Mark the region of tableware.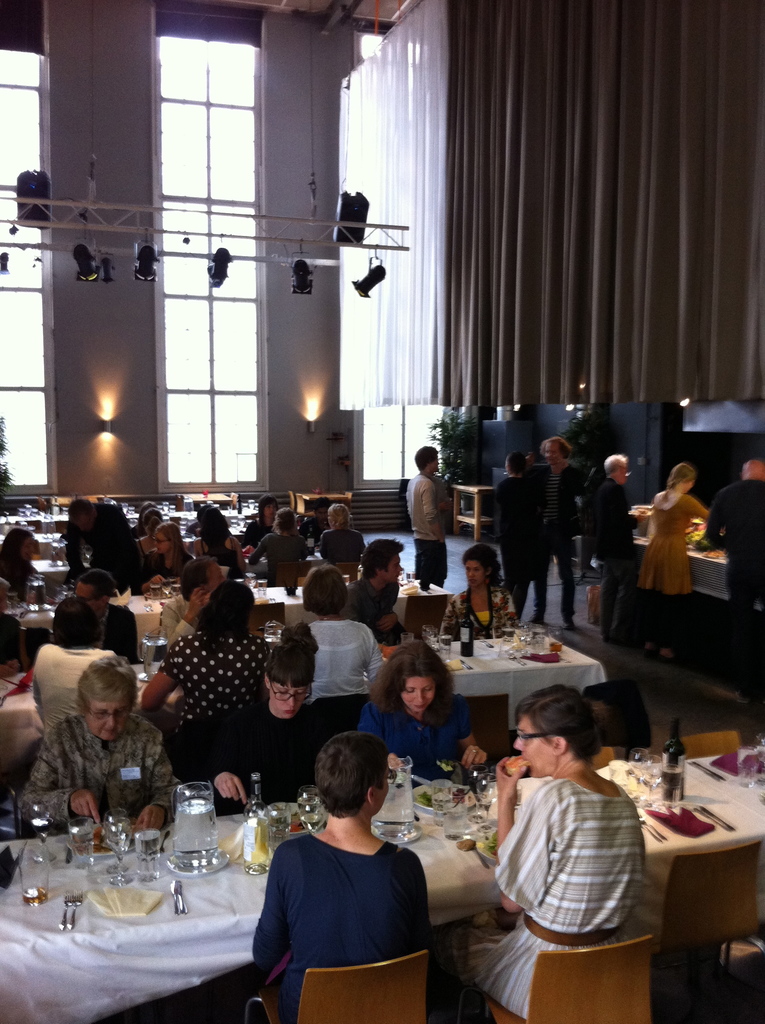
Region: box(268, 799, 323, 832).
